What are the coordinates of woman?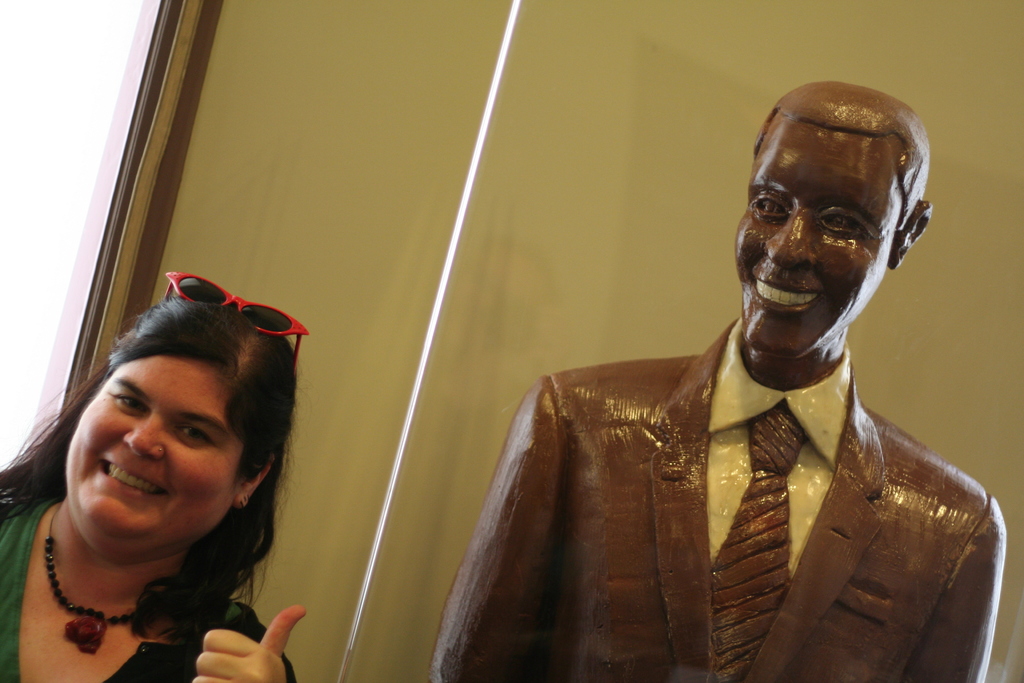
box(0, 272, 323, 682).
